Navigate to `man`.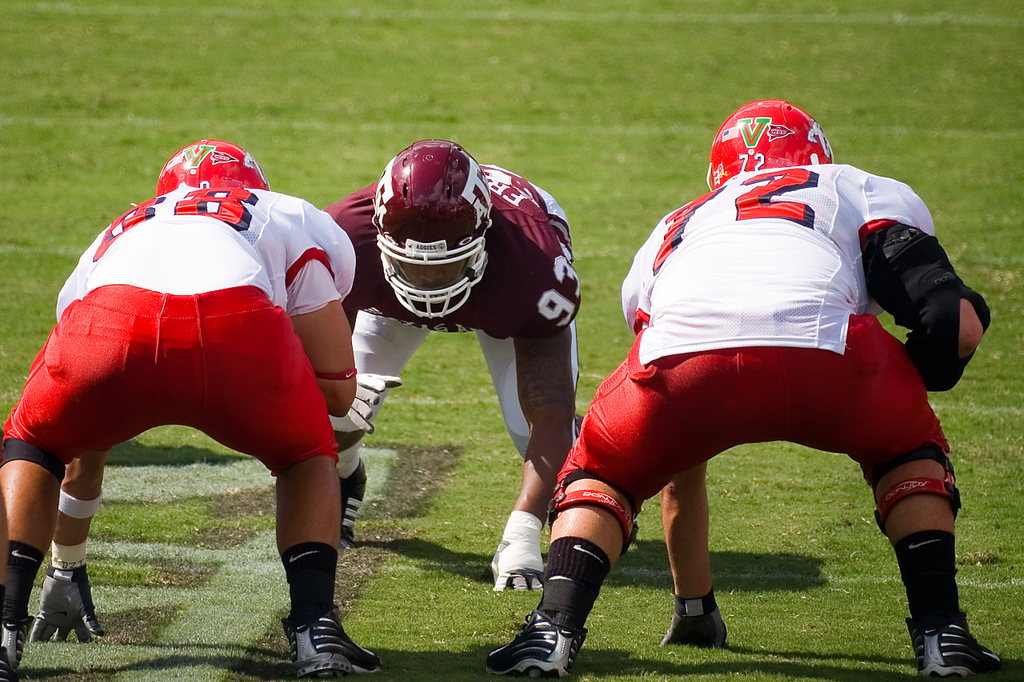
Navigation target: rect(485, 96, 1002, 681).
